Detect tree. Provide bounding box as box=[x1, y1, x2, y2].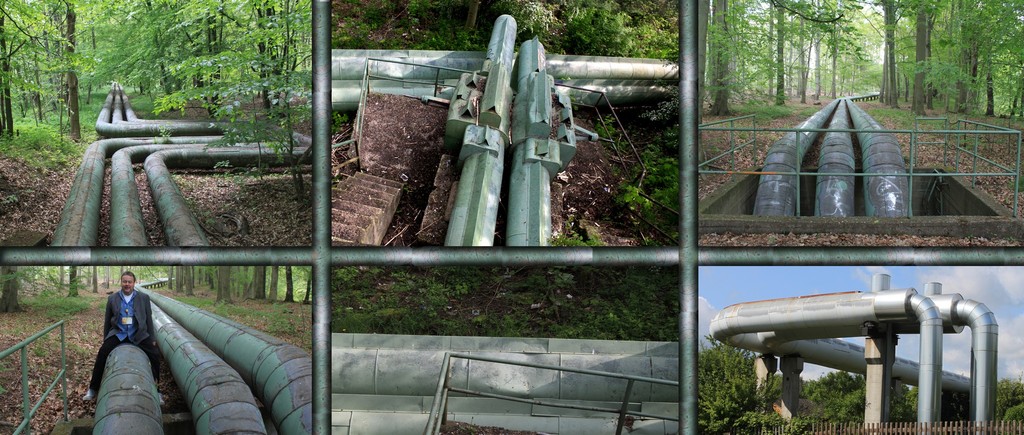
box=[695, 337, 806, 432].
